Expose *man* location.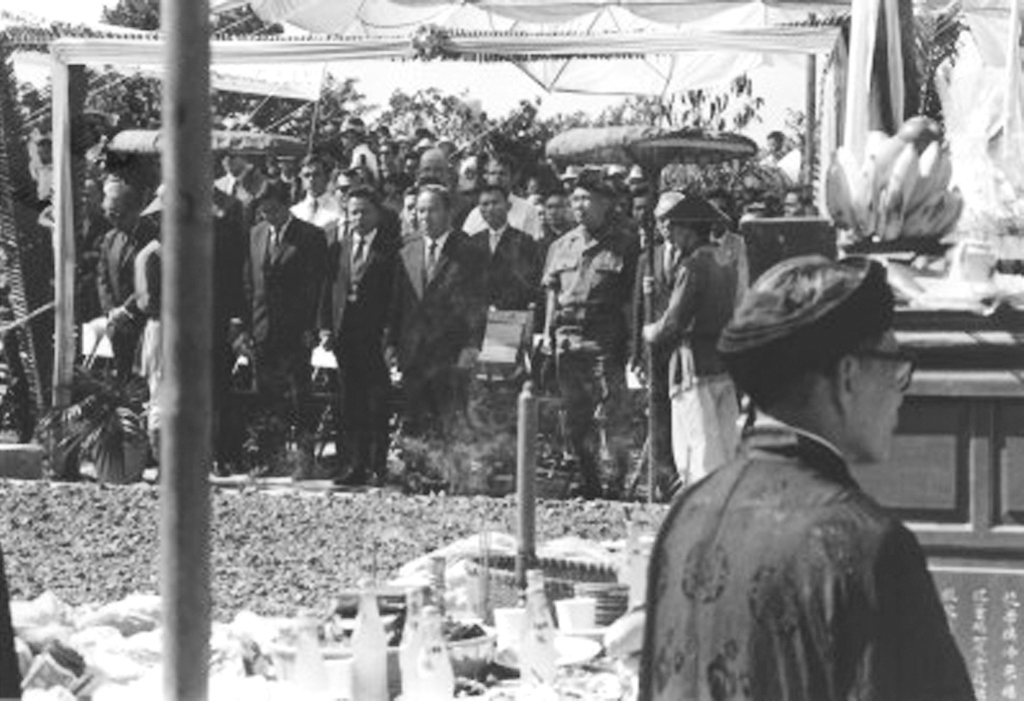
Exposed at 472:180:547:331.
